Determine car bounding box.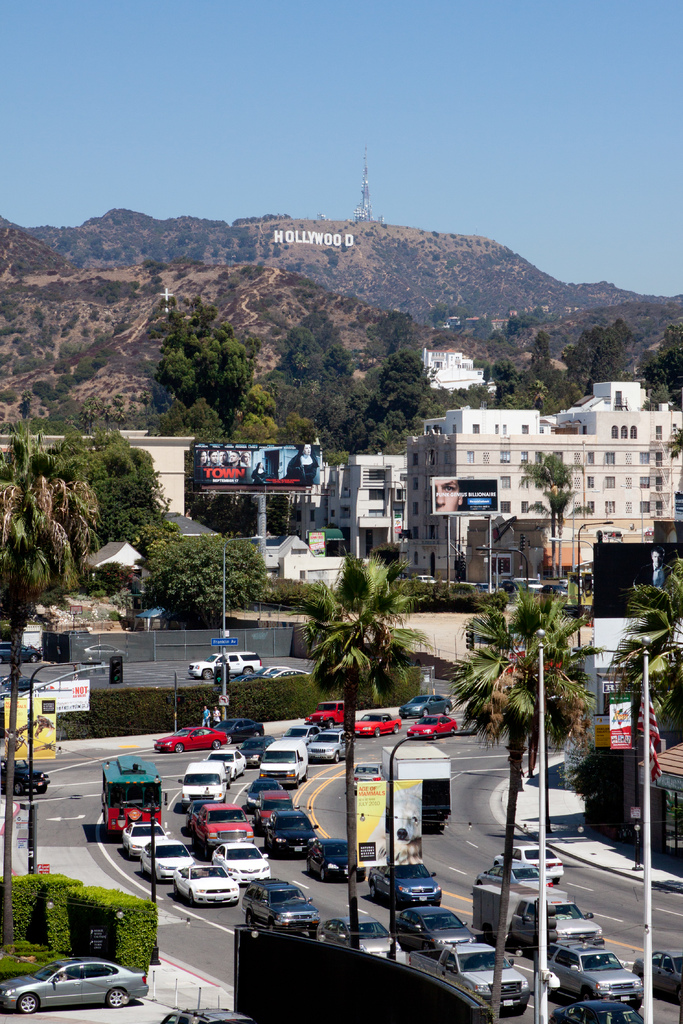
Determined: (245,877,324,925).
